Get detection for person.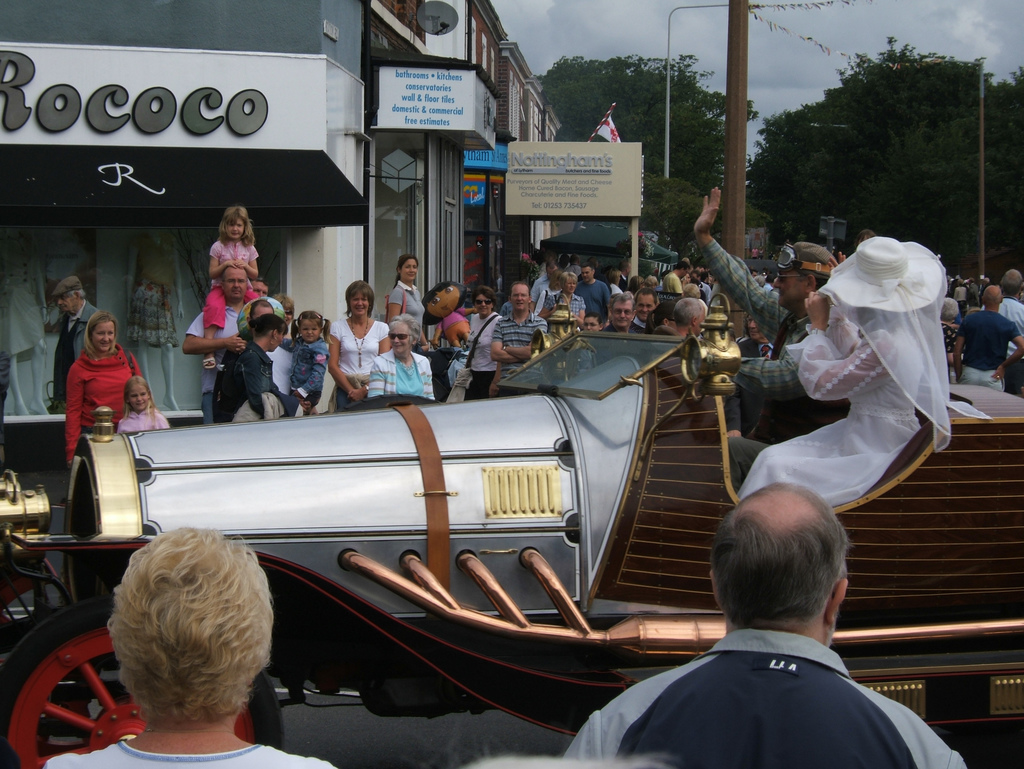
Detection: (left=438, top=292, right=478, bottom=352).
